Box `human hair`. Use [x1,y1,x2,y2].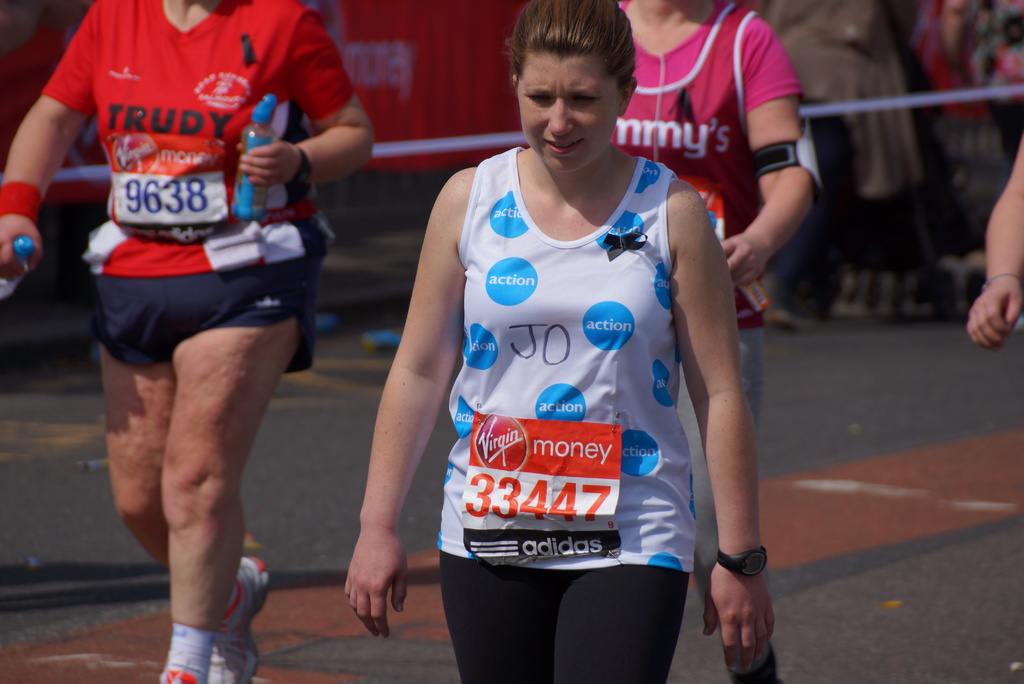
[509,11,641,109].
